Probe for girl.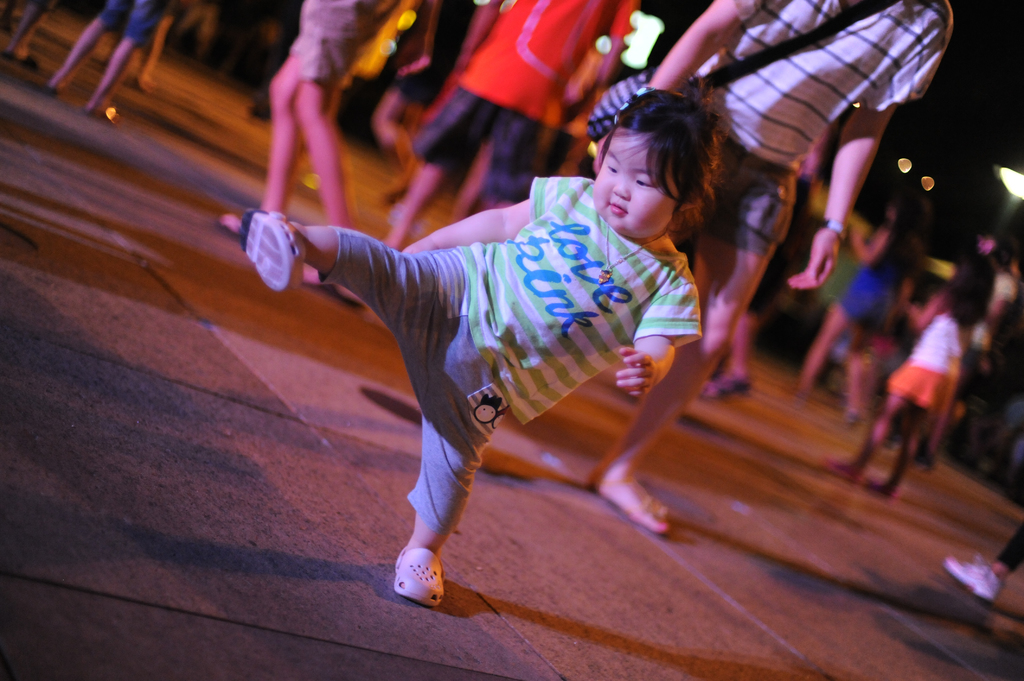
Probe result: locate(780, 188, 926, 435).
